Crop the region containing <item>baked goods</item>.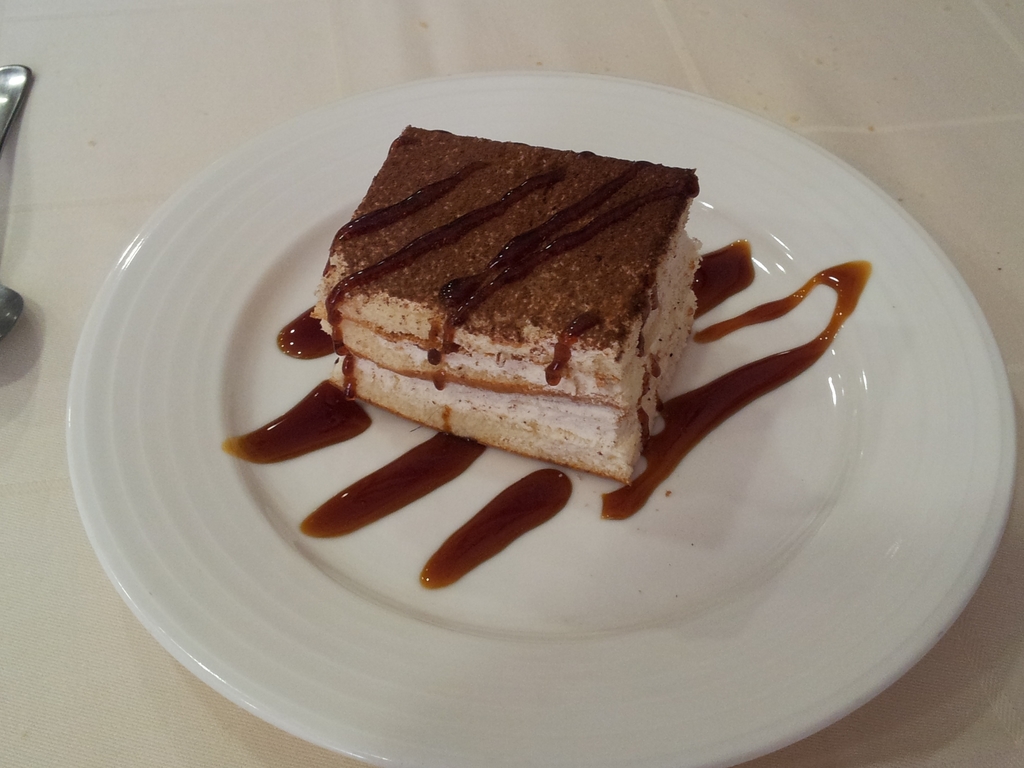
Crop region: <region>308, 127, 731, 492</region>.
